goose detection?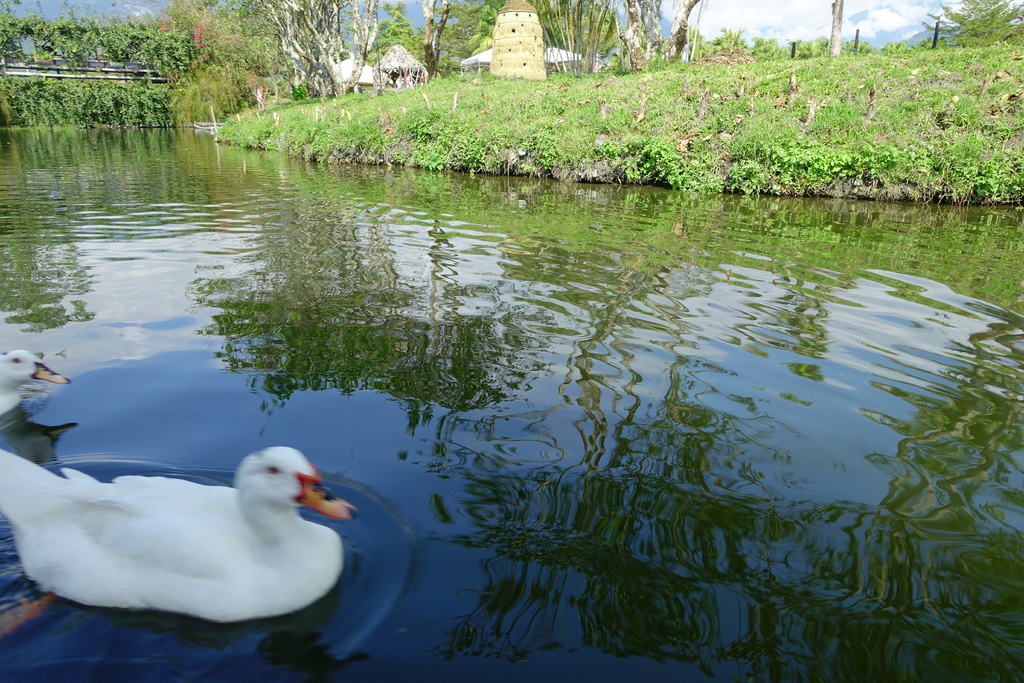
bbox(0, 432, 387, 641)
